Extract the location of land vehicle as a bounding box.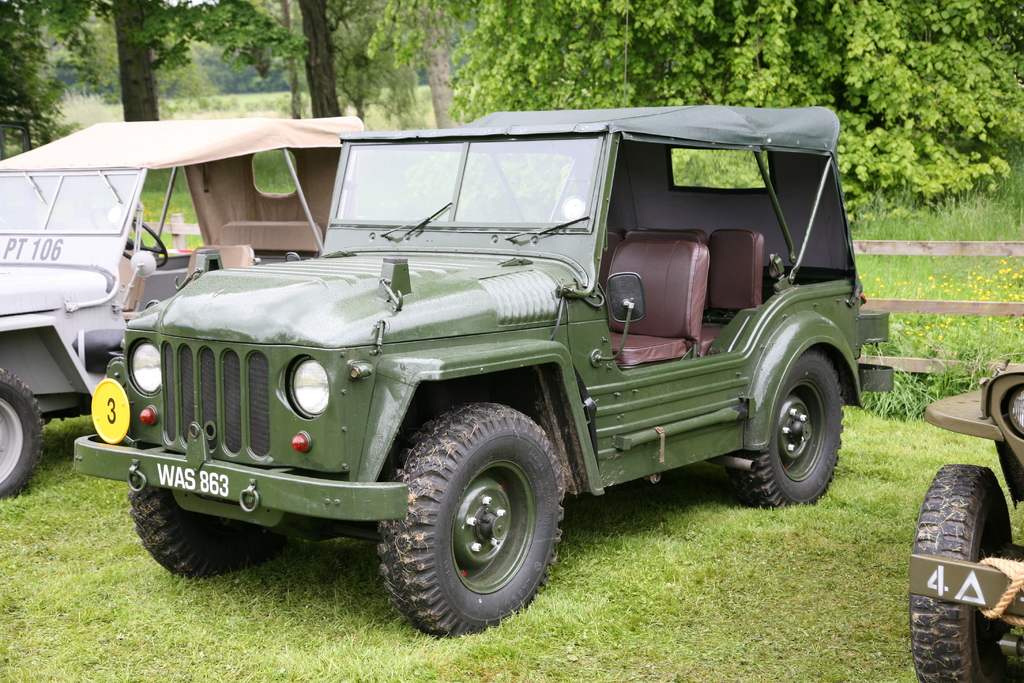
<region>906, 359, 1023, 682</region>.
